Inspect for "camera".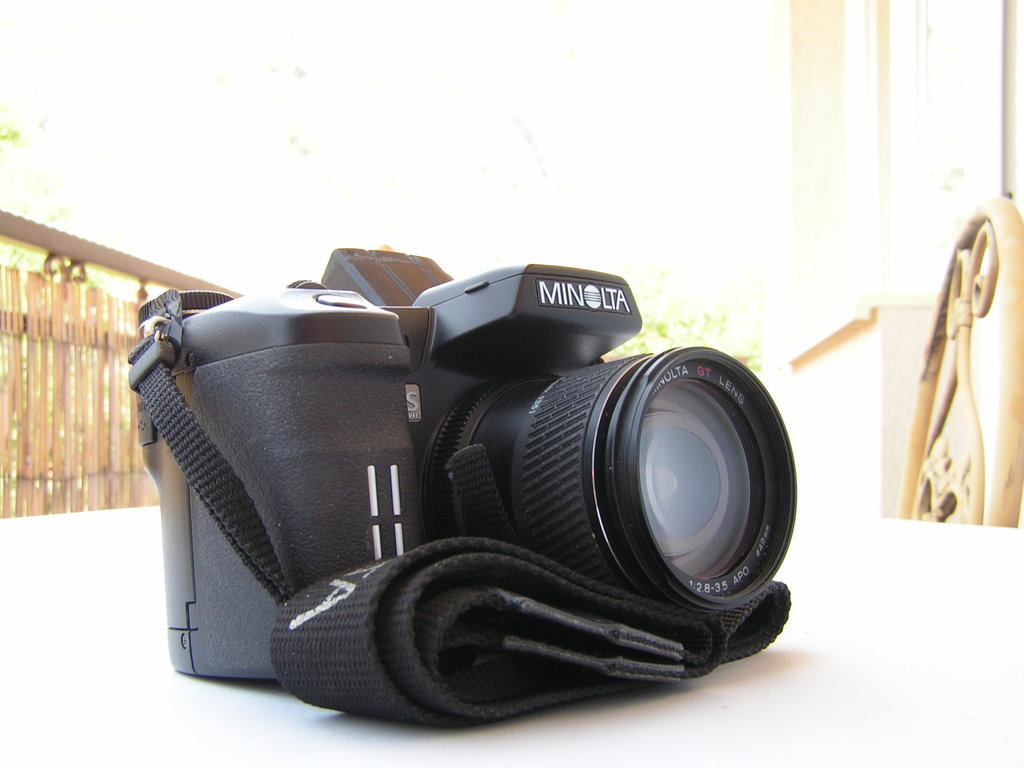
Inspection: crop(134, 253, 796, 728).
